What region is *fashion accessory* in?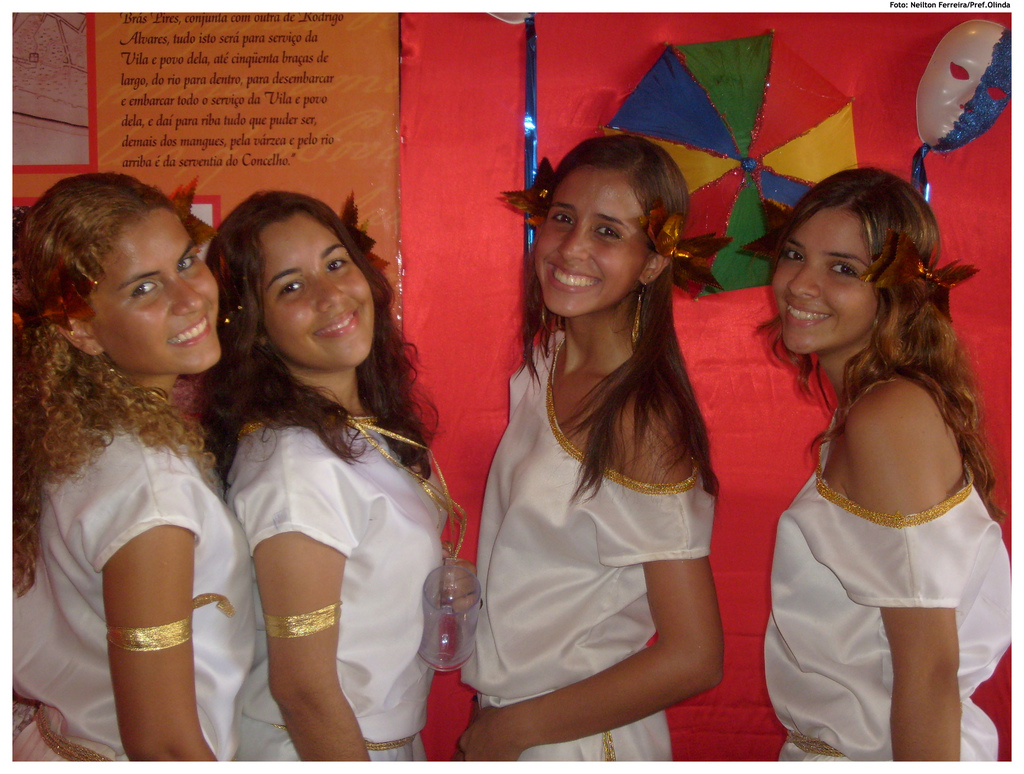
{"left": 264, "top": 597, "right": 342, "bottom": 640}.
